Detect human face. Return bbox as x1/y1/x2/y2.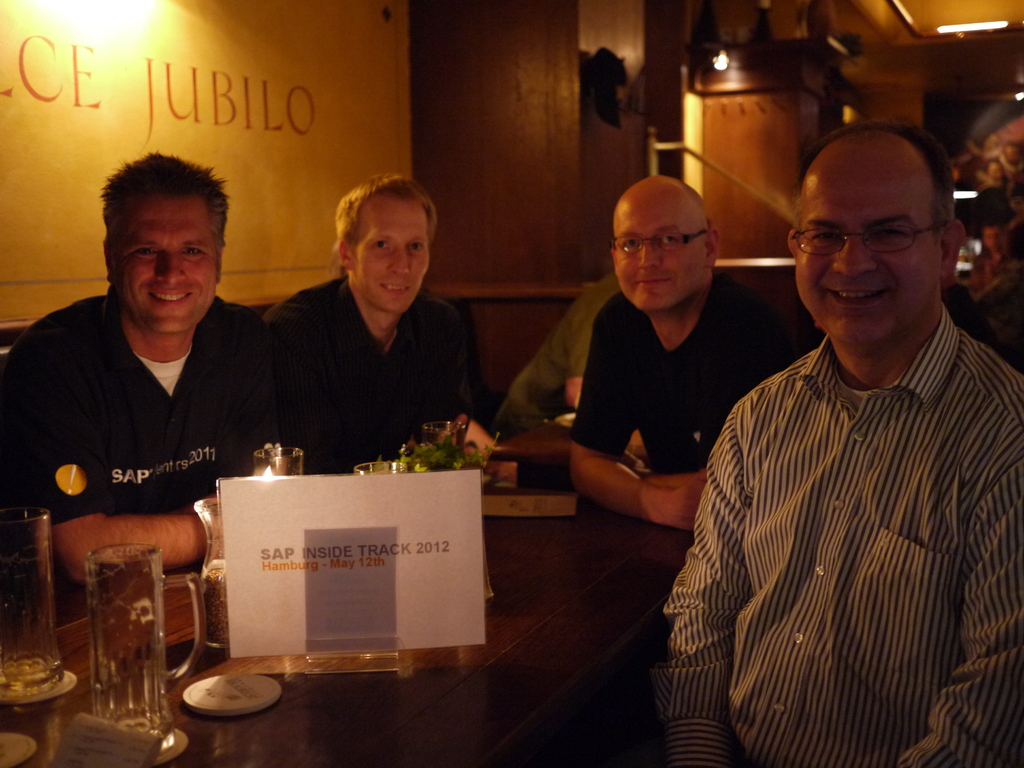
612/189/708/310.
